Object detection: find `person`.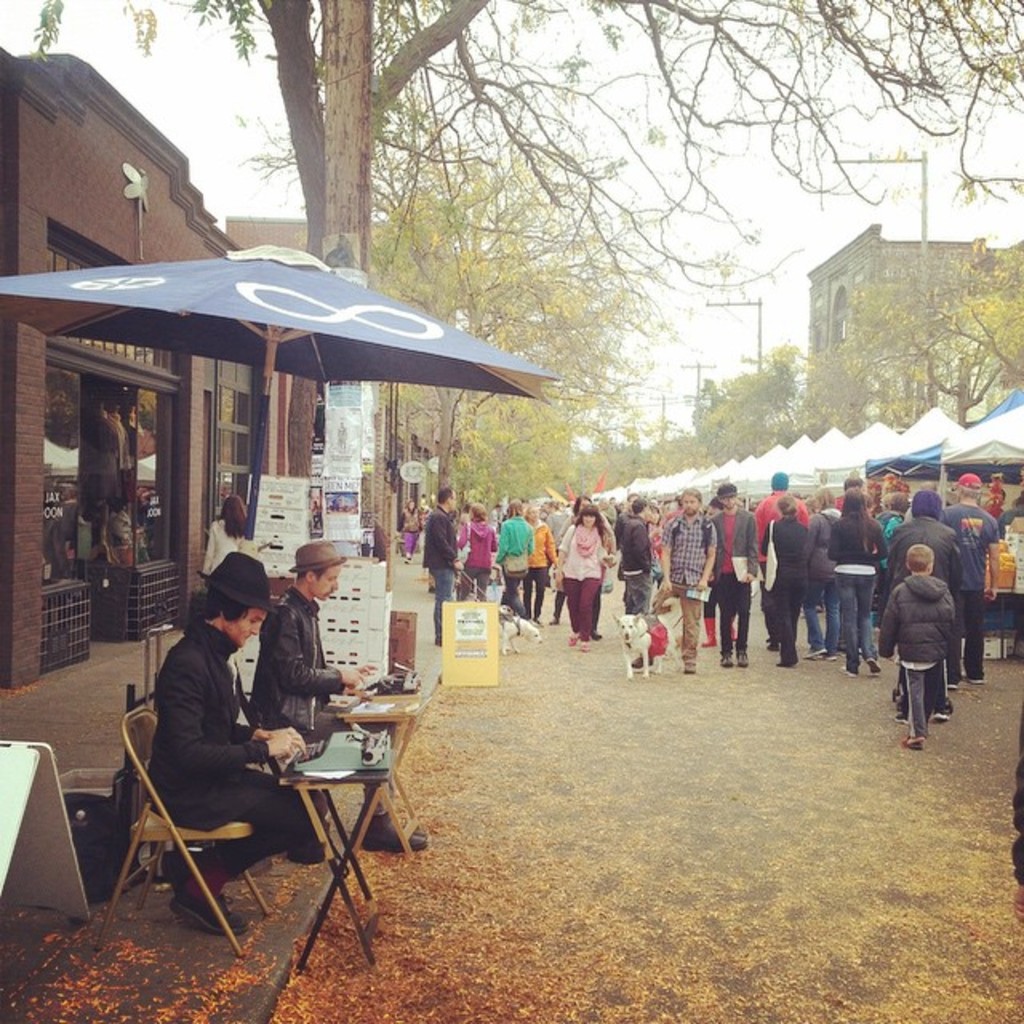
box=[1014, 752, 1022, 917].
